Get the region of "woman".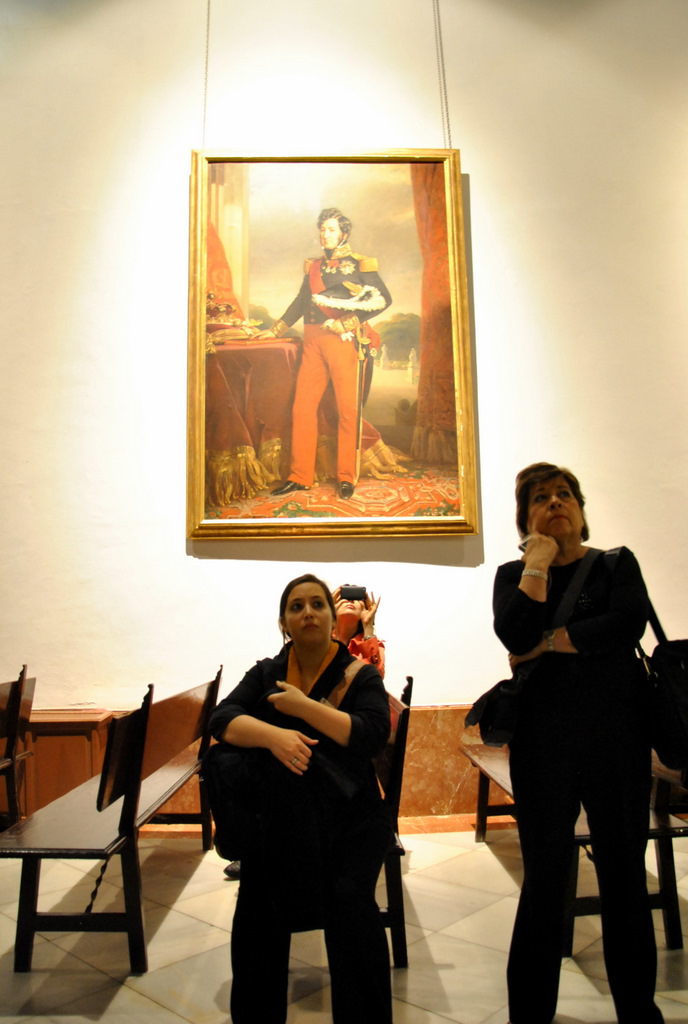
bbox=(205, 564, 407, 1023).
